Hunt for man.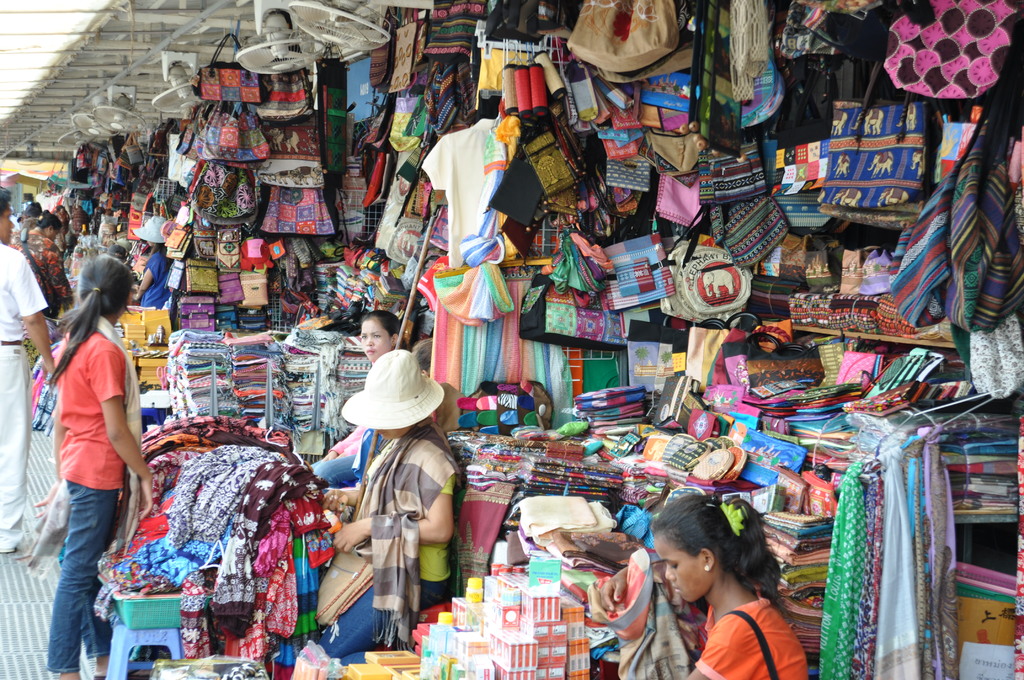
Hunted down at (left=15, top=216, right=163, bottom=677).
